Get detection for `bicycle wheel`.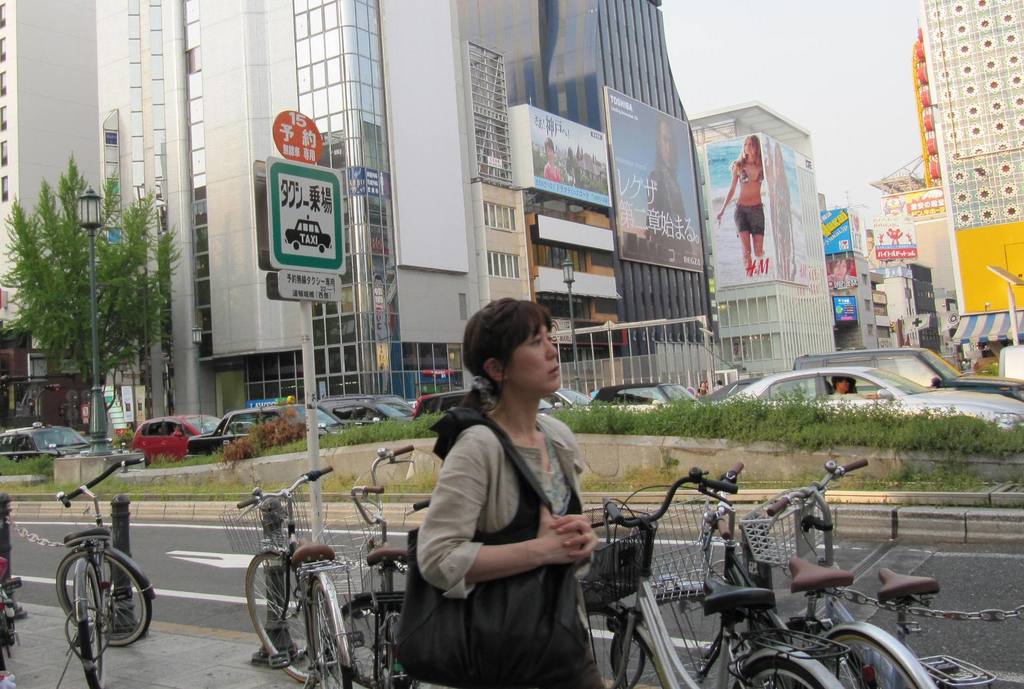
Detection: region(607, 590, 721, 688).
